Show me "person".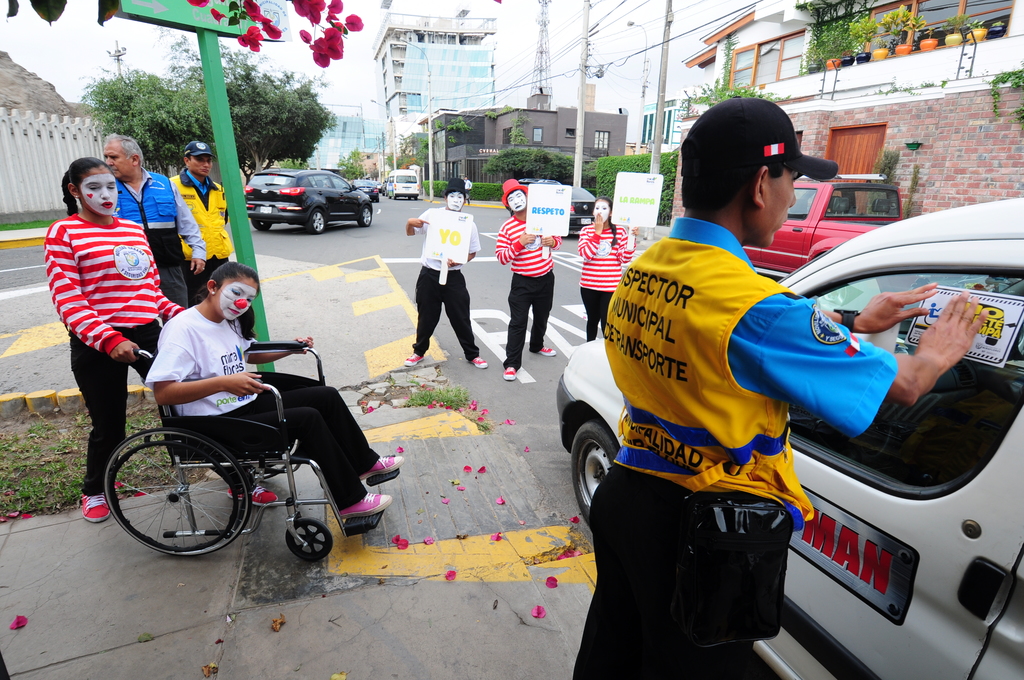
"person" is here: crop(492, 176, 561, 381).
